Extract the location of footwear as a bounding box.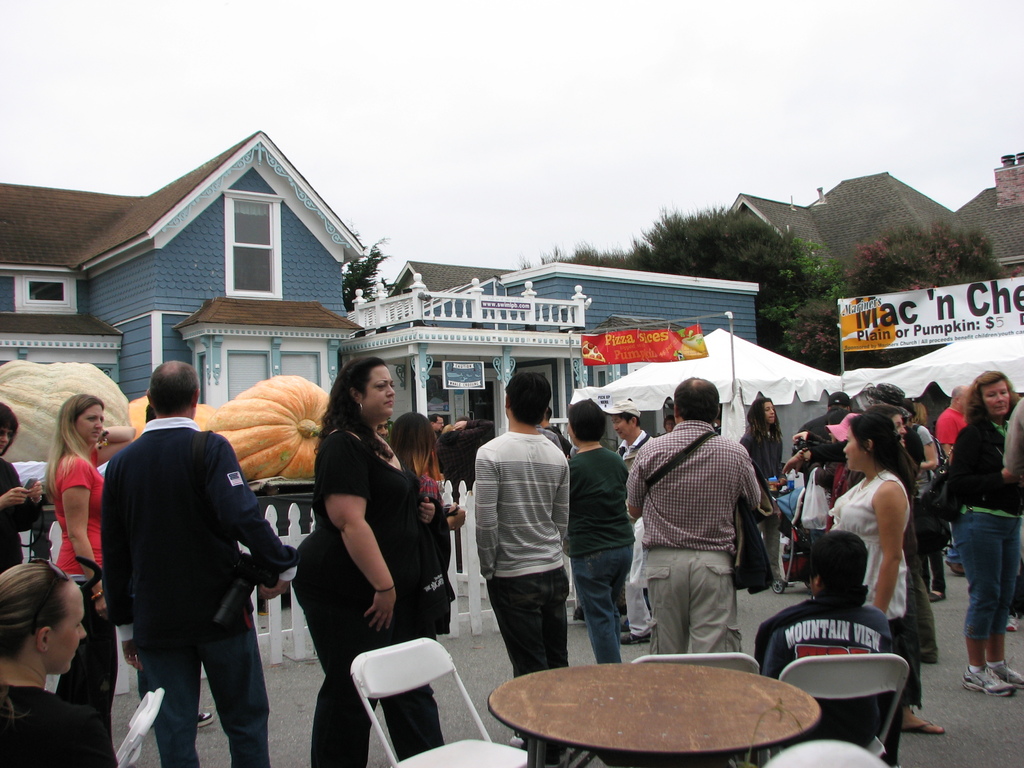
box=[993, 664, 1021, 688].
